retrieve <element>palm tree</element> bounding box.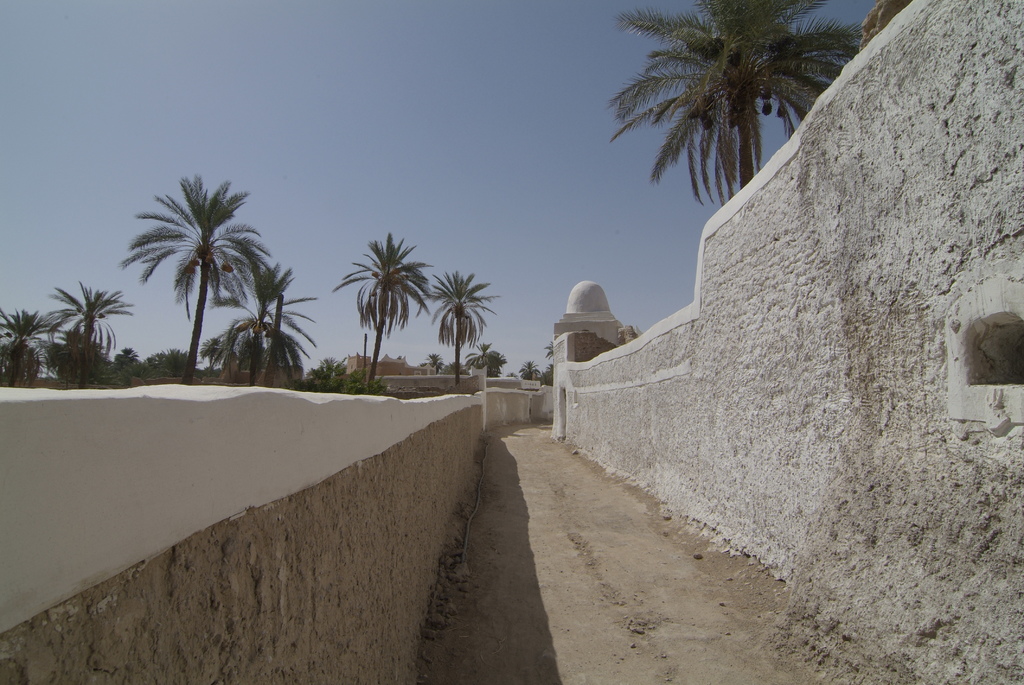
Bounding box: 120, 167, 268, 386.
